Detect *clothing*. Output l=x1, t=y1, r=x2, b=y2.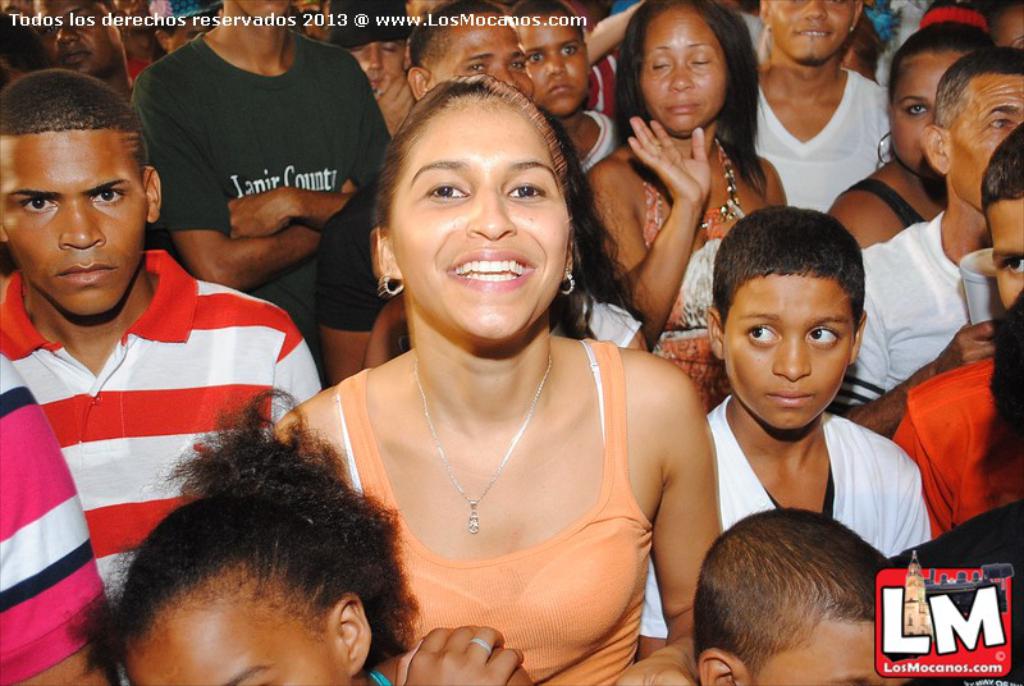
l=10, t=219, r=274, b=628.
